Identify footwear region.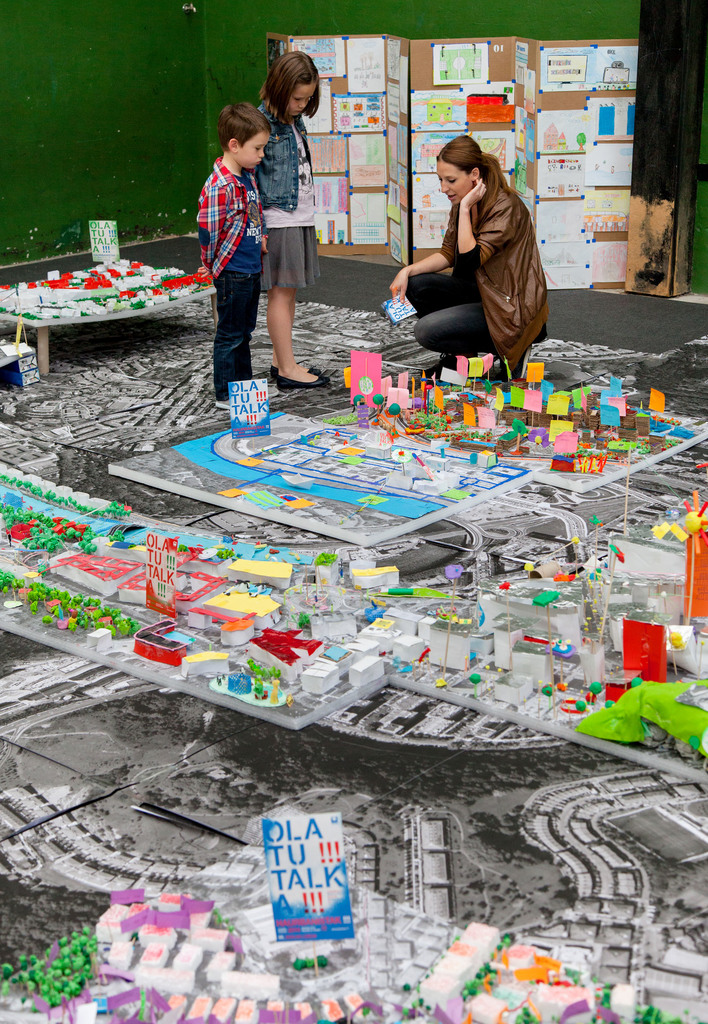
Region: 216,400,229,416.
